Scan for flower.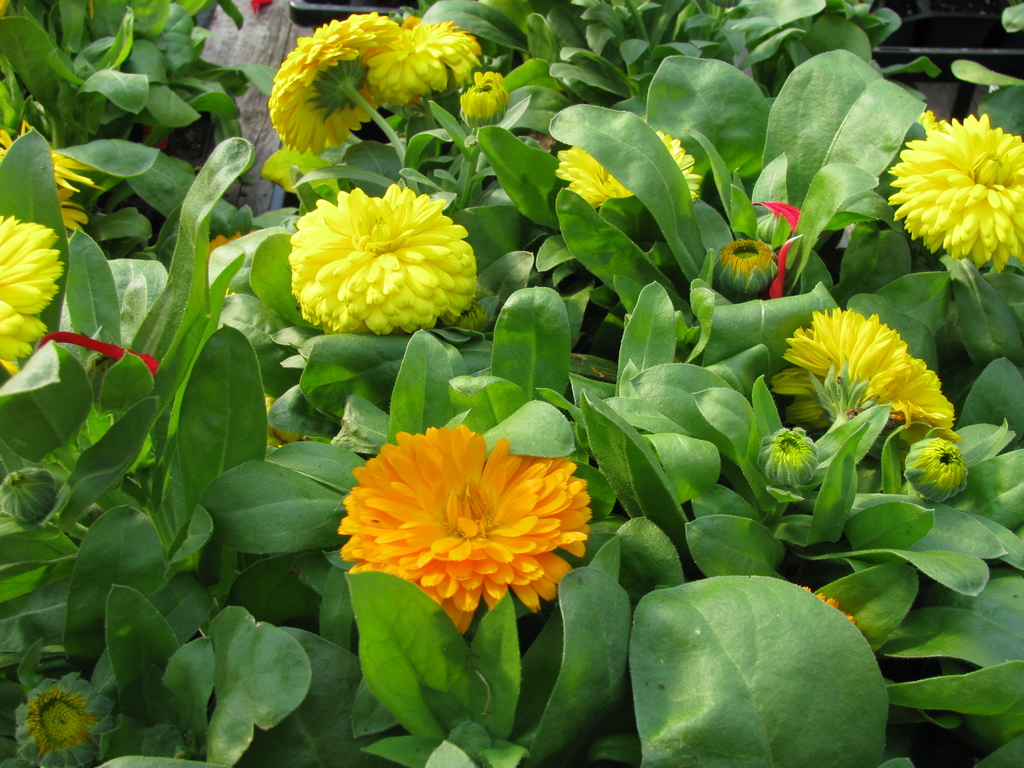
Scan result: <region>263, 394, 304, 454</region>.
